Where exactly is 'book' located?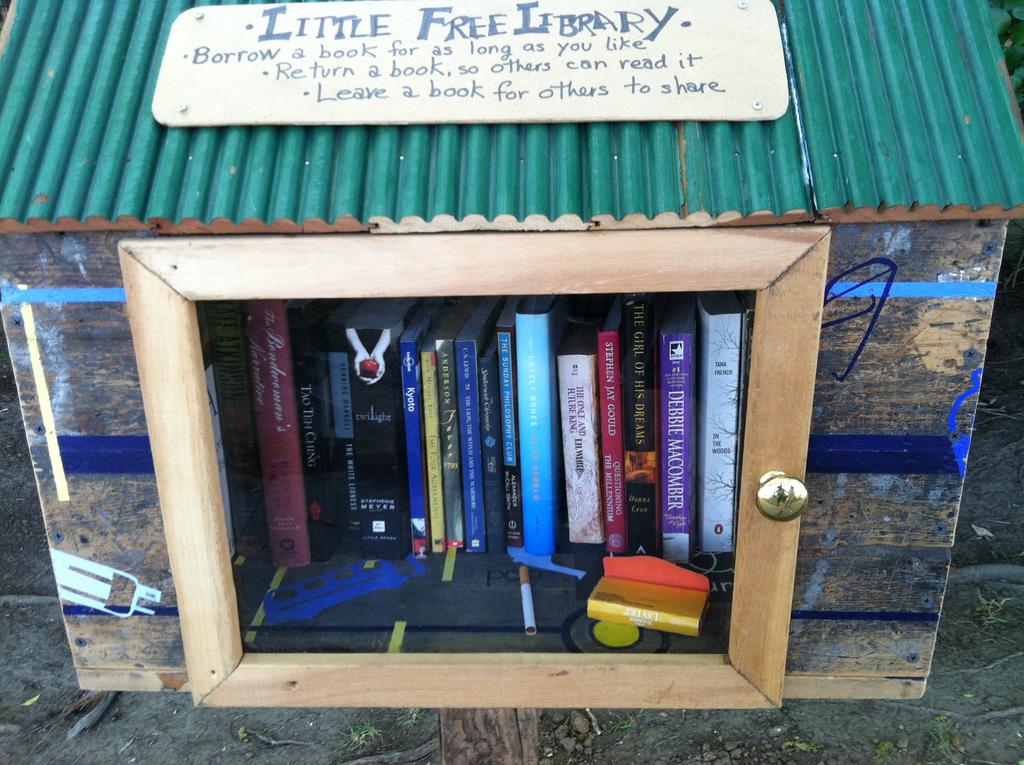
Its bounding box is <region>244, 298, 291, 568</region>.
